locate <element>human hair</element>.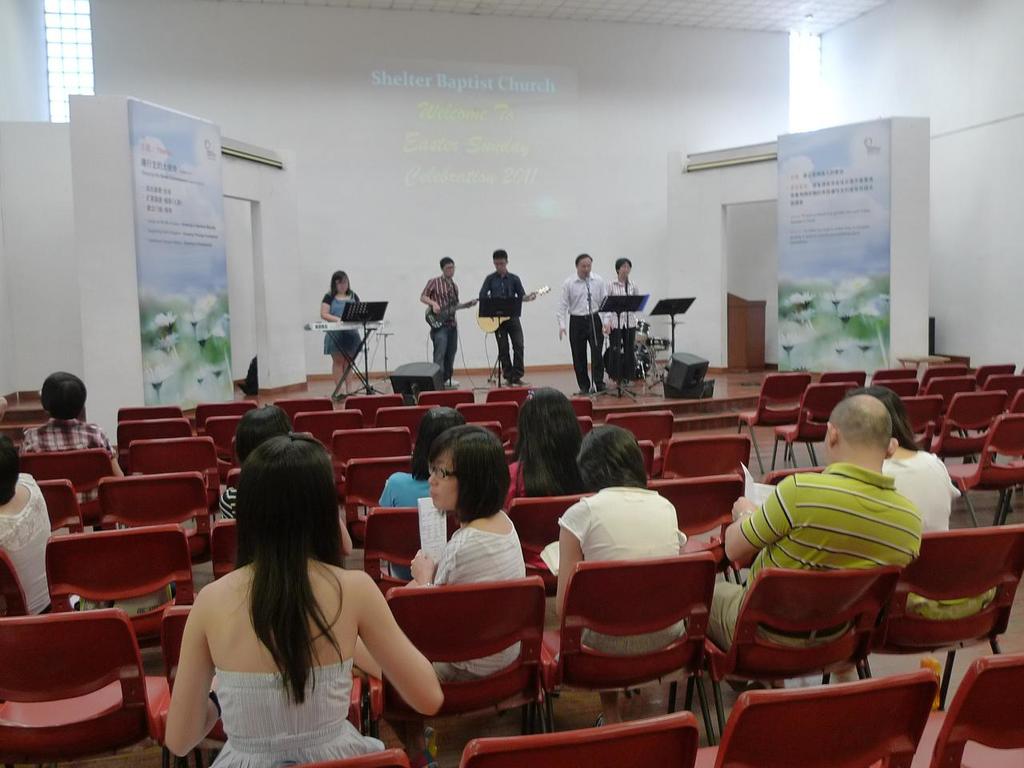
Bounding box: box=[574, 252, 597, 266].
